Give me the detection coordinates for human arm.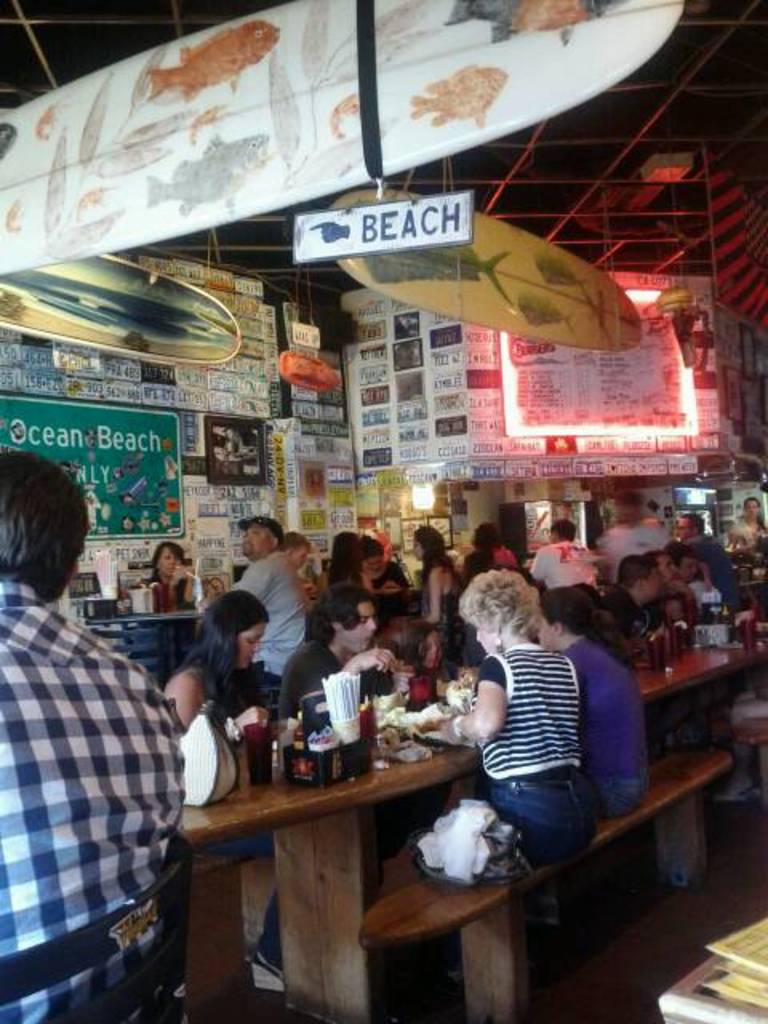
detection(176, 670, 278, 746).
